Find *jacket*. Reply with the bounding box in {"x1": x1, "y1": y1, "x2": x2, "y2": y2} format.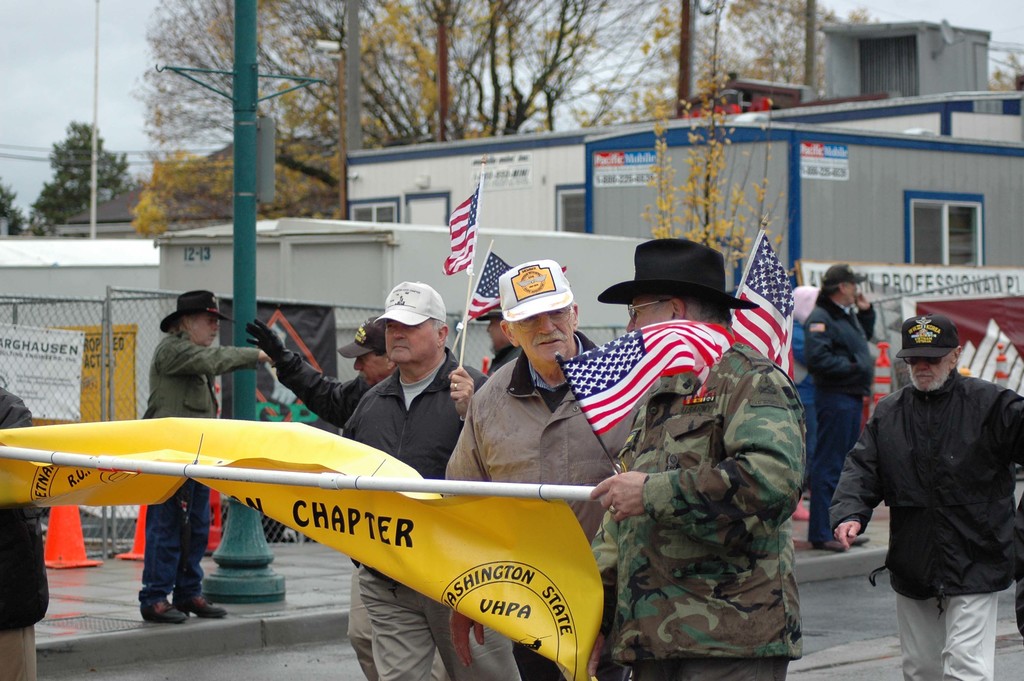
{"x1": 860, "y1": 336, "x2": 1015, "y2": 602}.
